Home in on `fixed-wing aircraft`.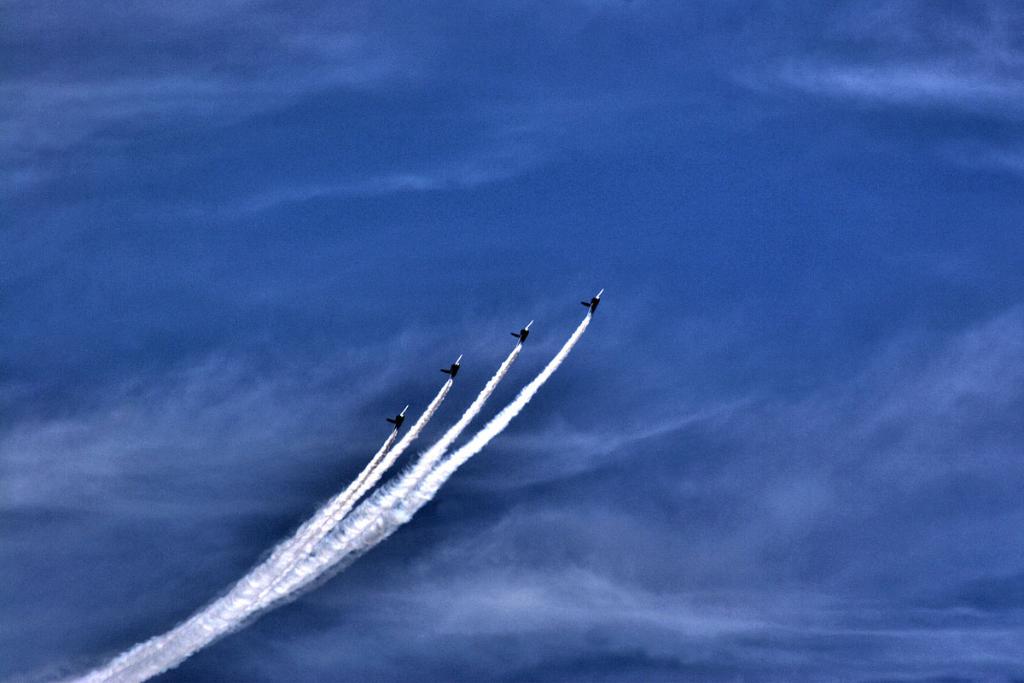
Homed in at [left=441, top=351, right=465, bottom=380].
